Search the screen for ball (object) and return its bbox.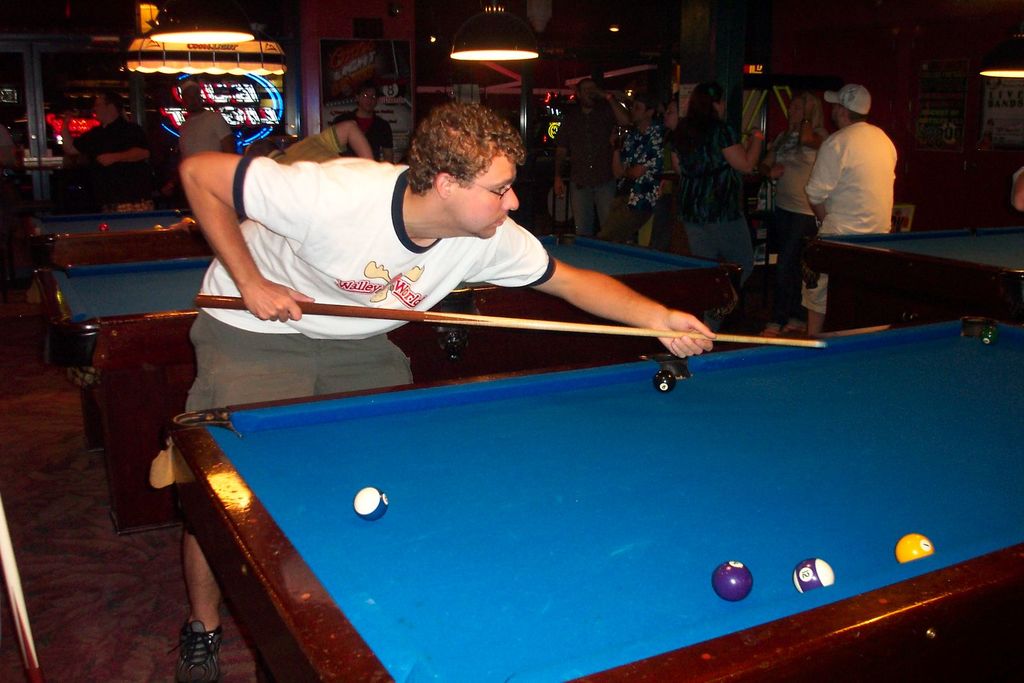
Found: x1=983, y1=327, x2=996, y2=344.
